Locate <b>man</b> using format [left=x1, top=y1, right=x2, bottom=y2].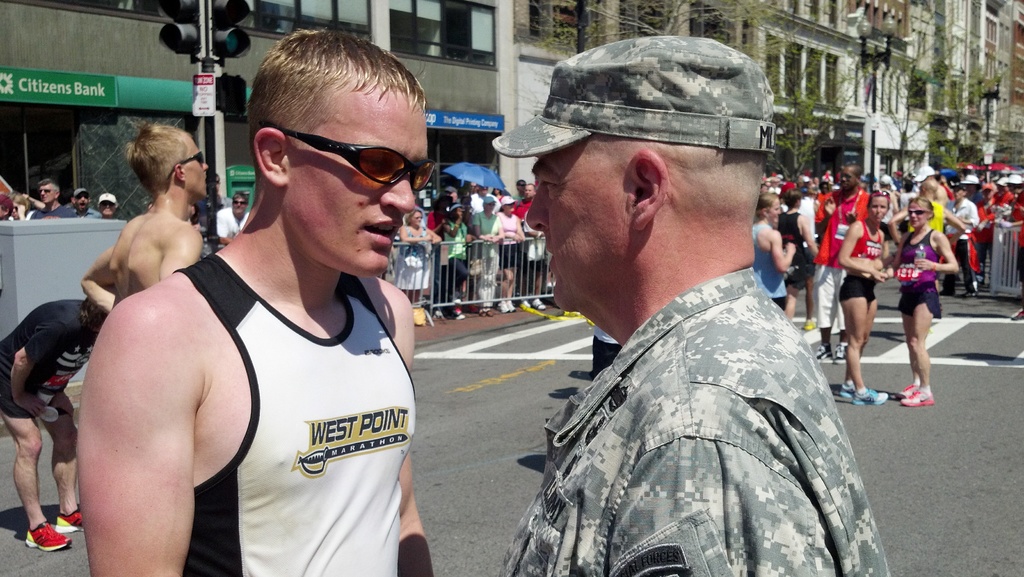
[left=64, top=186, right=93, bottom=220].
